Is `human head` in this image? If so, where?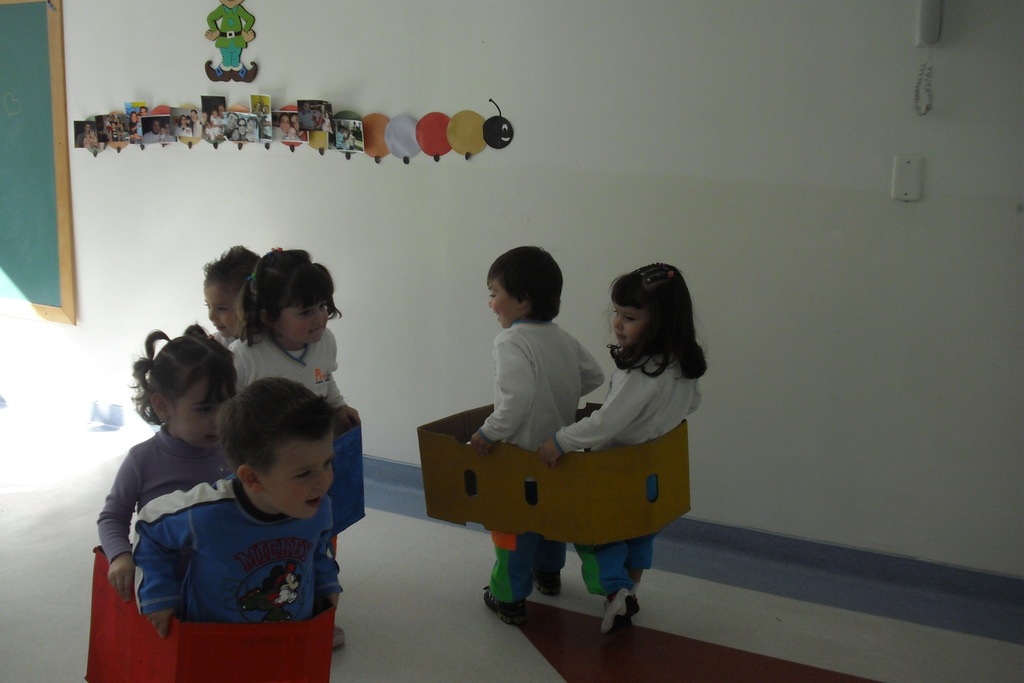
Yes, at [238, 245, 347, 348].
